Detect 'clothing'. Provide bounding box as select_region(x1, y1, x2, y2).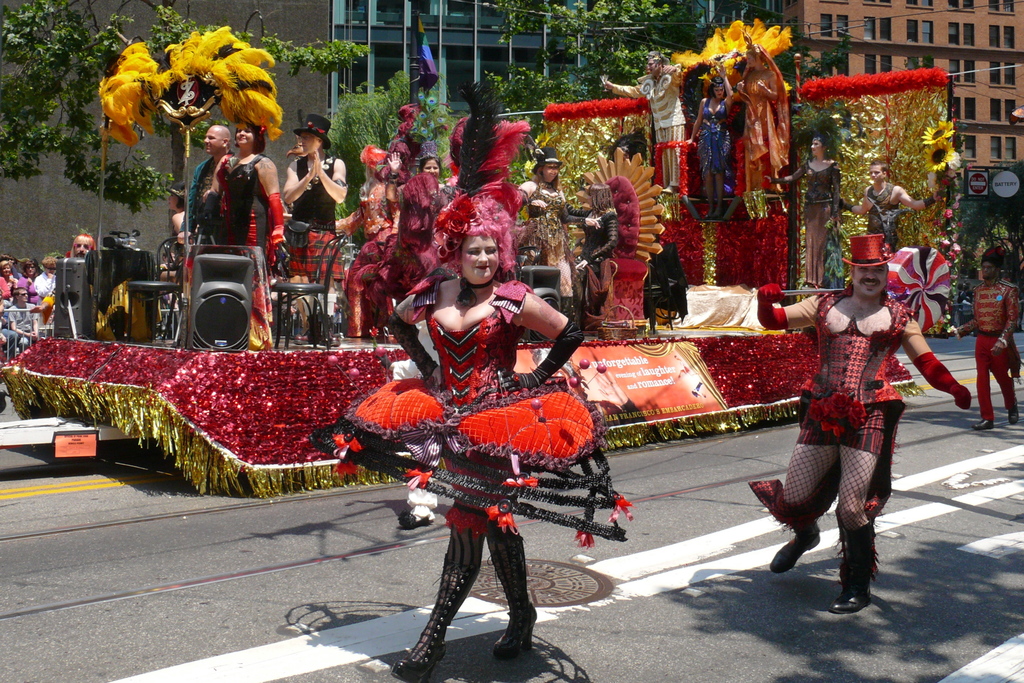
select_region(956, 278, 1019, 419).
